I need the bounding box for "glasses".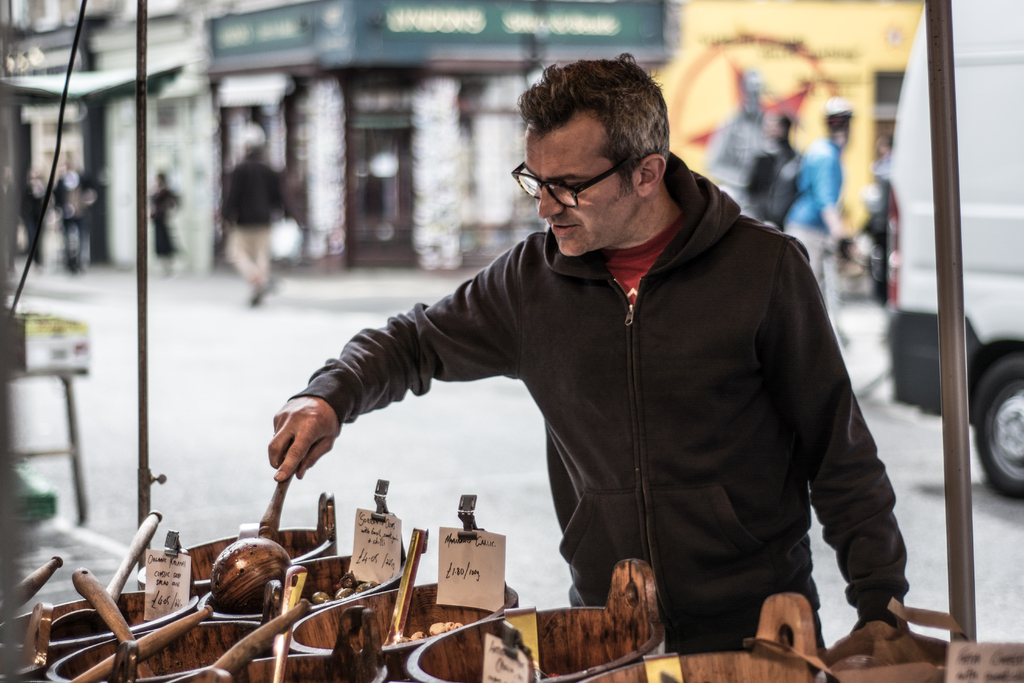
Here it is: {"x1": 508, "y1": 154, "x2": 644, "y2": 213}.
